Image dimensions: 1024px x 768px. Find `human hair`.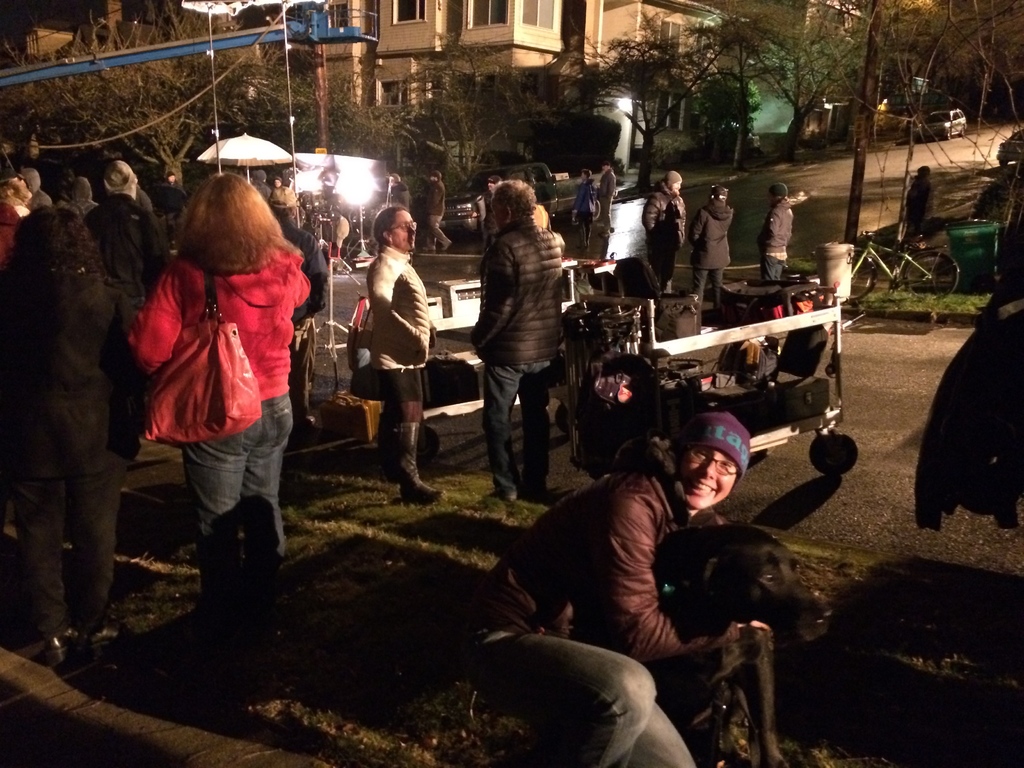
(x1=102, y1=161, x2=137, y2=192).
